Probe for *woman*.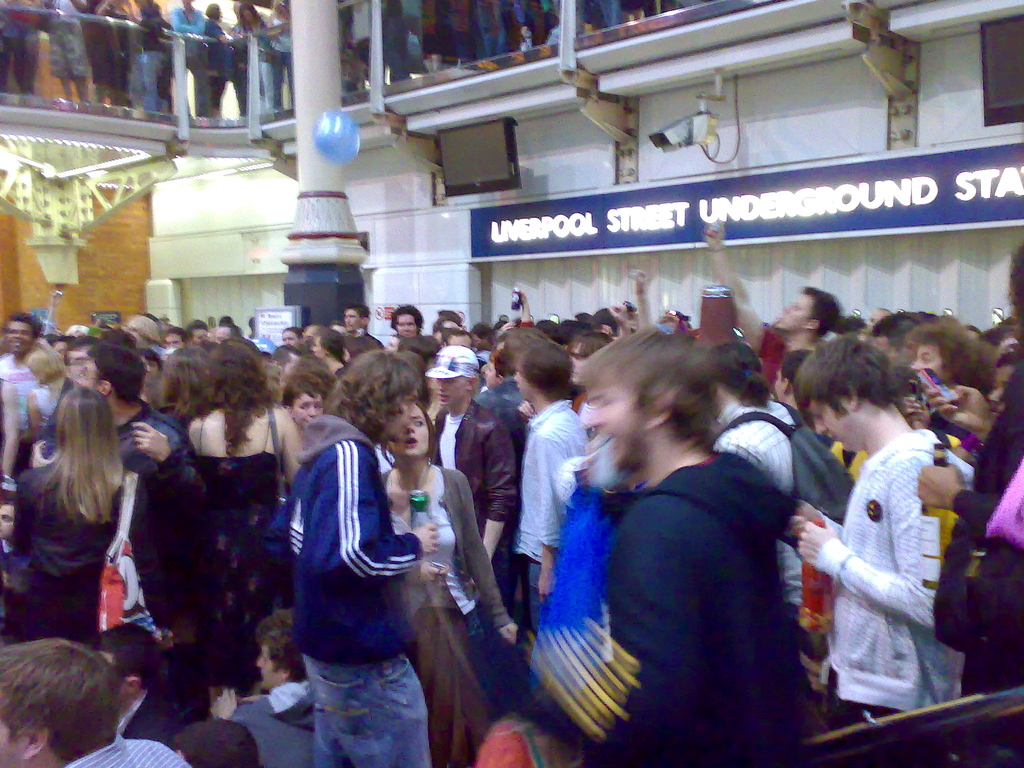
Probe result: [x1=29, y1=338, x2=76, y2=454].
